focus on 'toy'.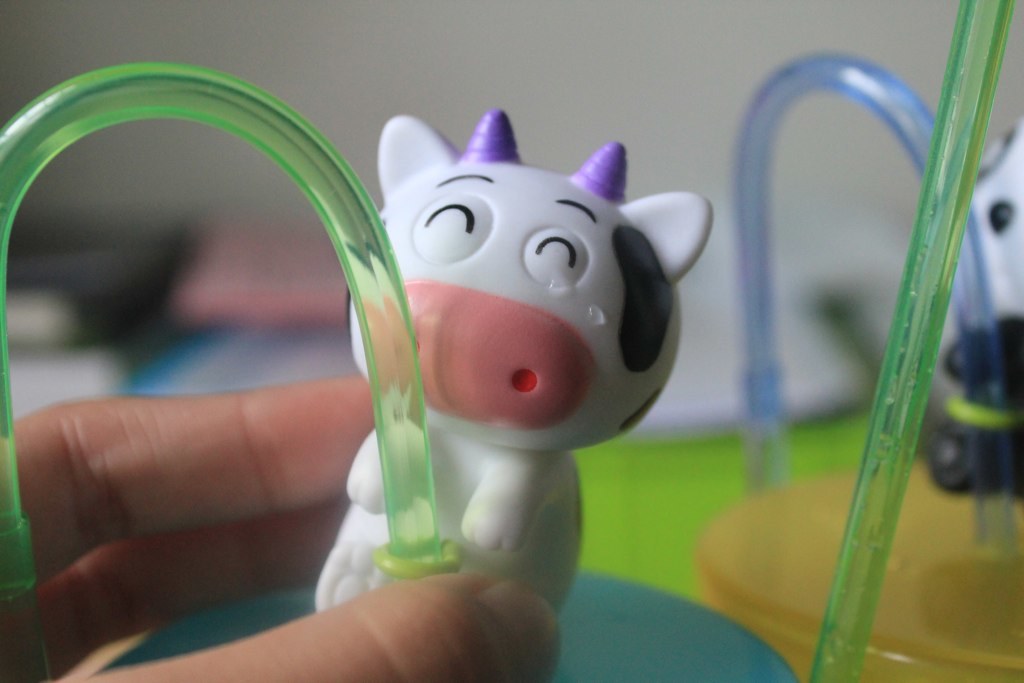
Focused at bbox=[299, 114, 709, 612].
